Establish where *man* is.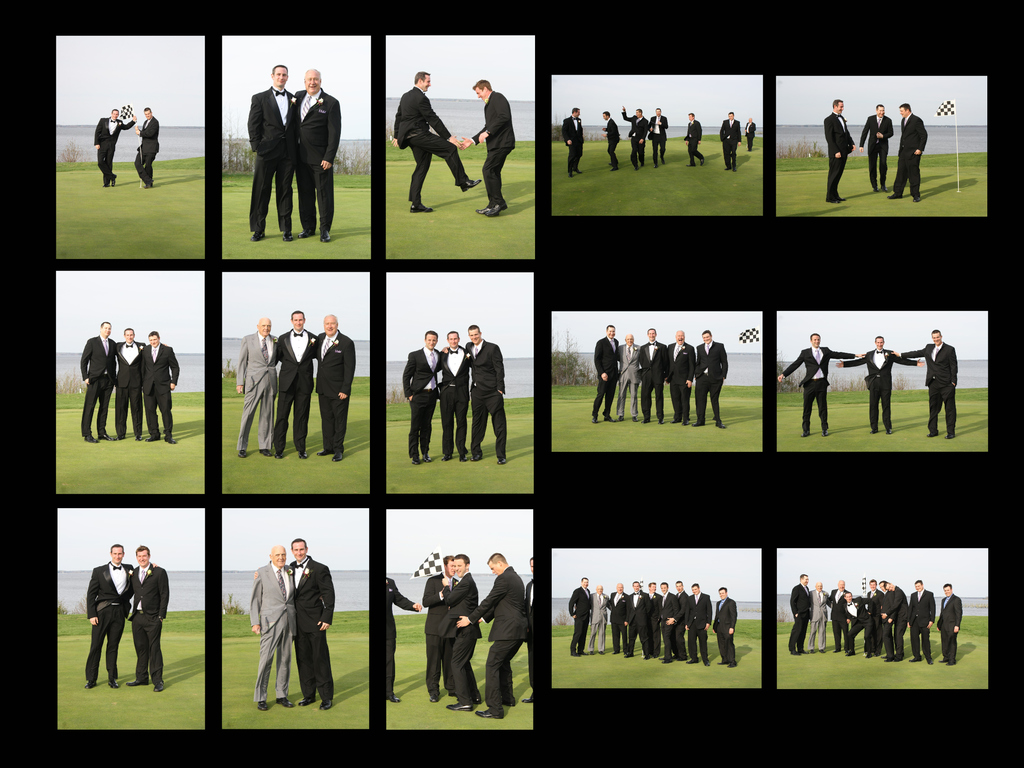
Established at (435, 326, 471, 463).
